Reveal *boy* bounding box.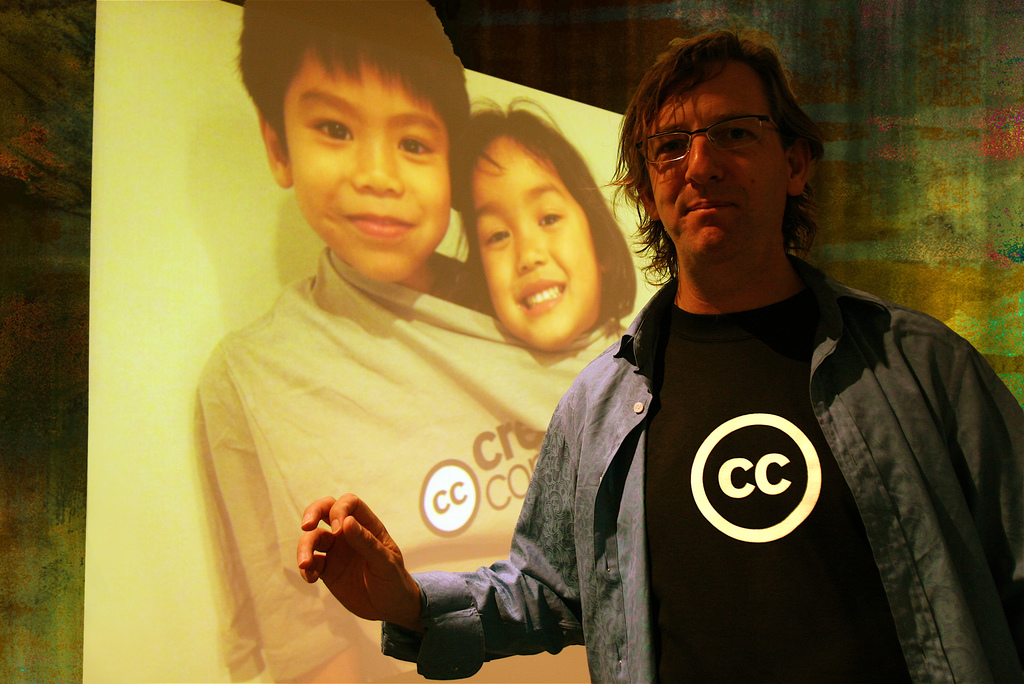
Revealed: left=198, top=29, right=607, bottom=670.
